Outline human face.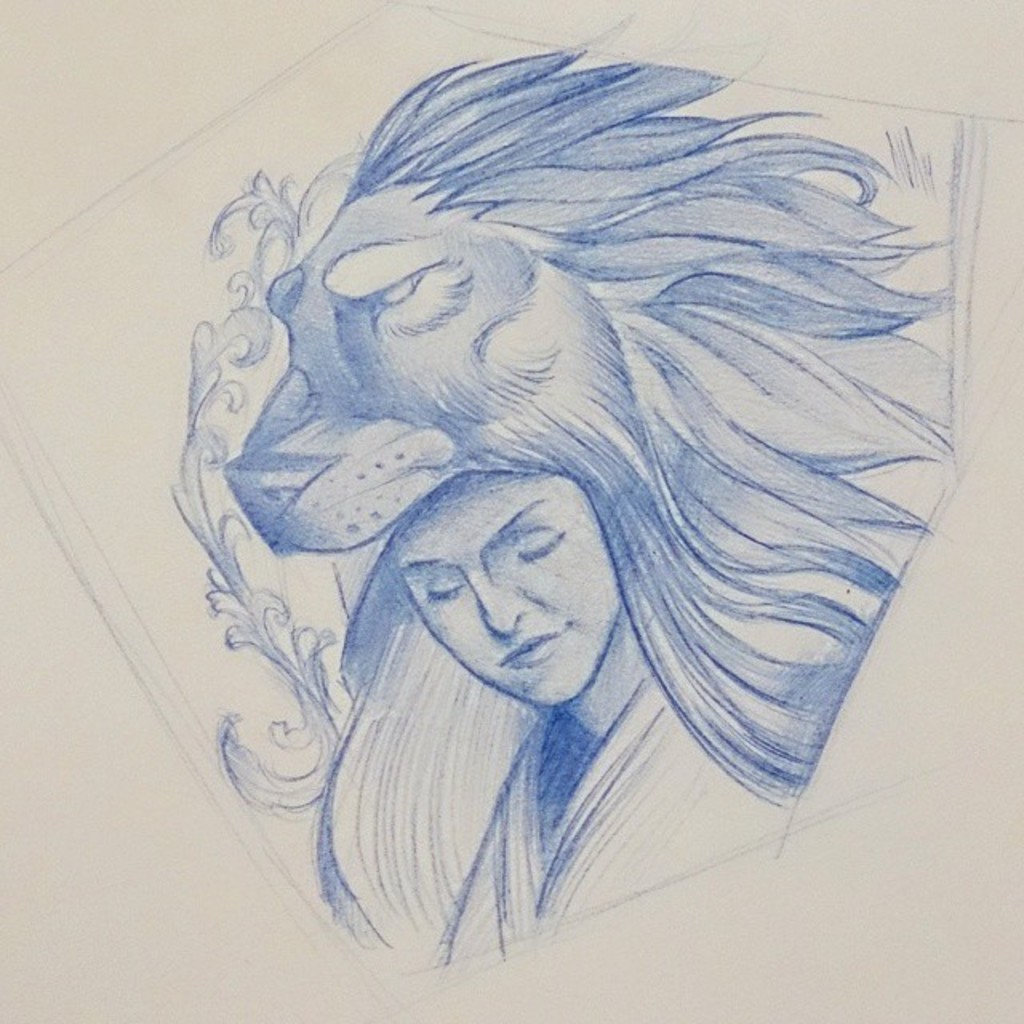
Outline: box=[387, 469, 629, 706].
